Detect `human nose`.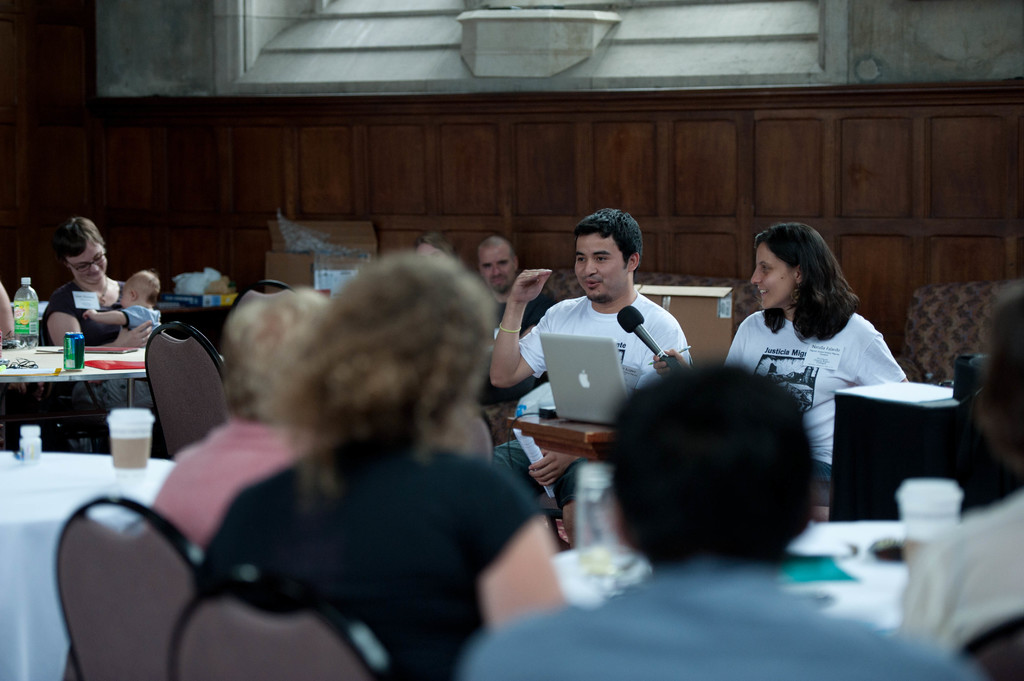
Detected at [492,262,500,276].
